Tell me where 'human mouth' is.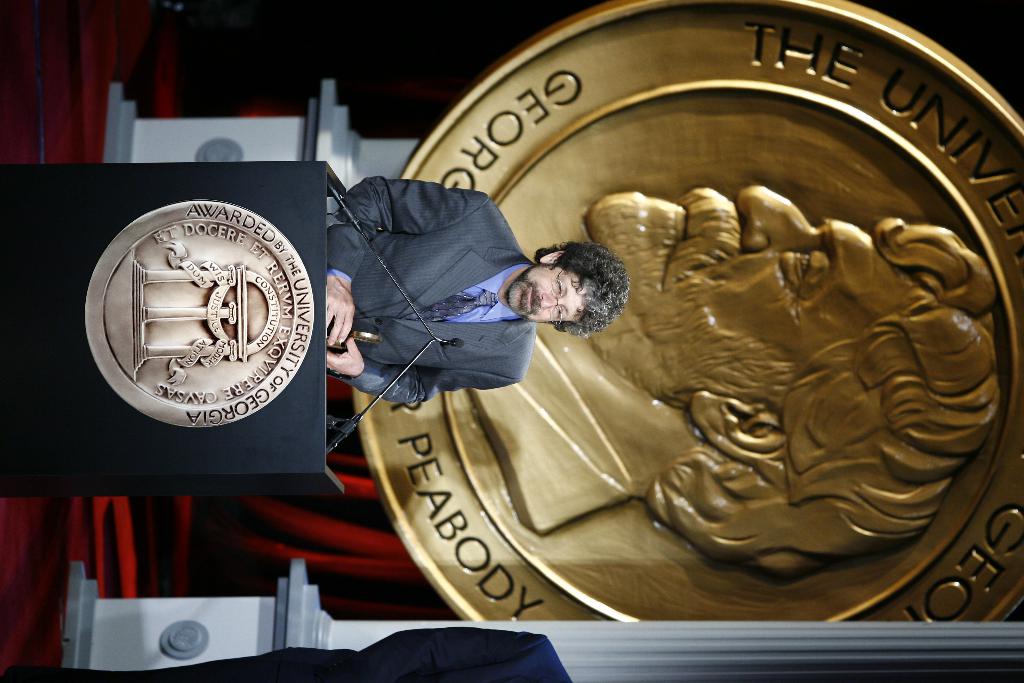
'human mouth' is at BBox(650, 183, 737, 282).
